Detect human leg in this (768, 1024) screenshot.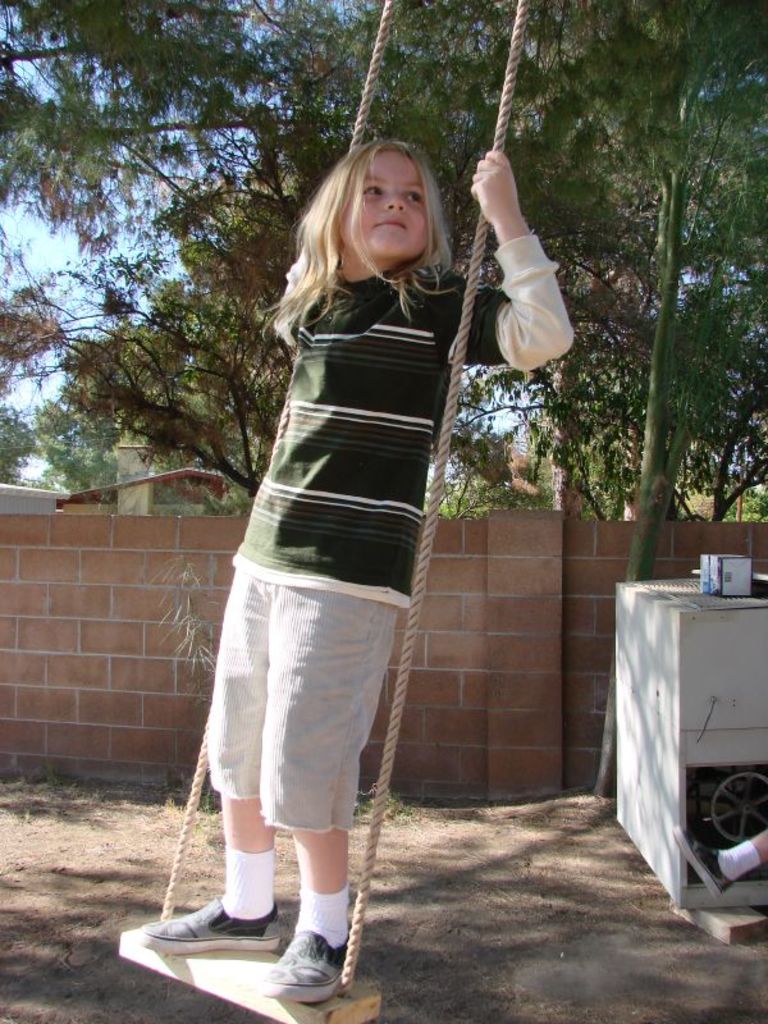
Detection: bbox=(256, 509, 387, 1007).
